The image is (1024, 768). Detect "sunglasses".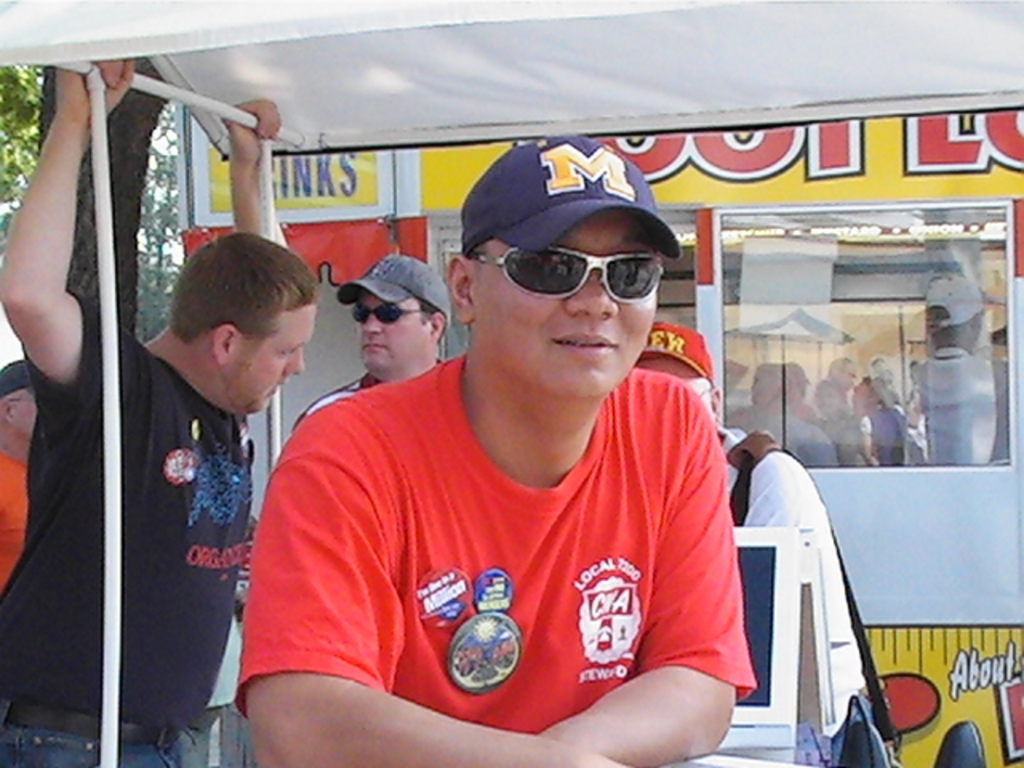
Detection: 474,250,669,301.
